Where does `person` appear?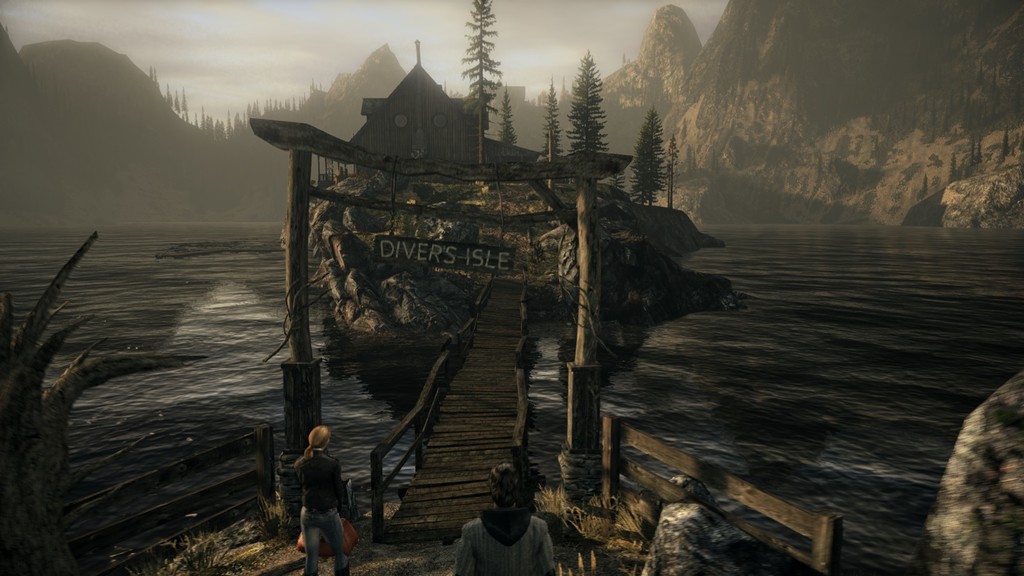
Appears at 292,424,343,575.
